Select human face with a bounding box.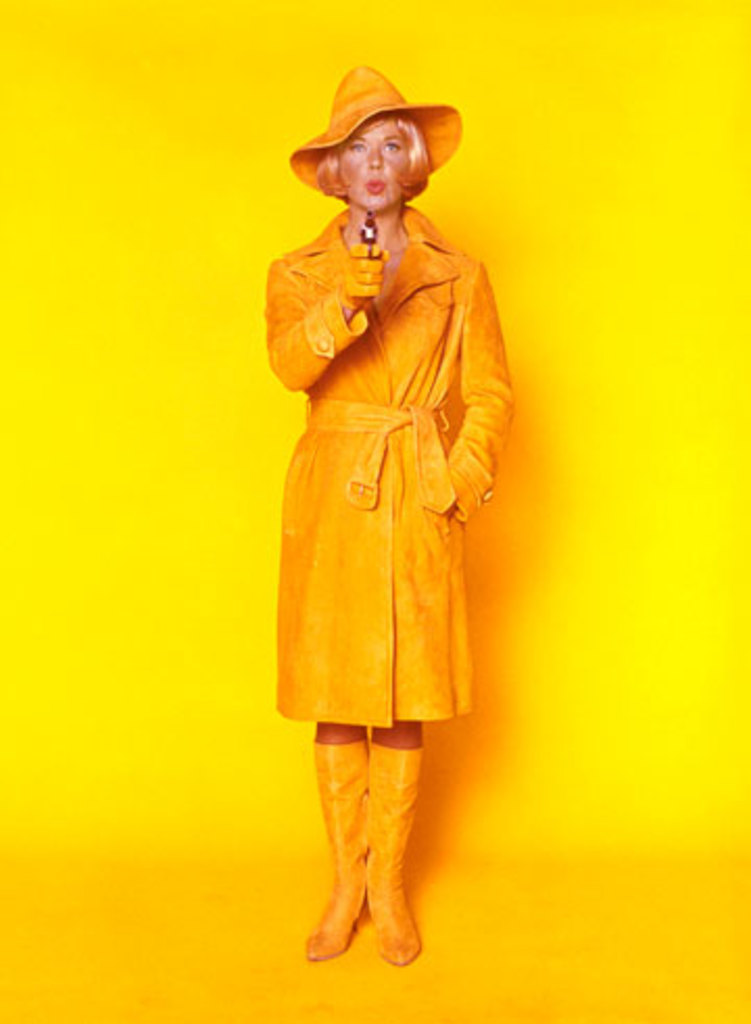
(330, 121, 405, 209).
